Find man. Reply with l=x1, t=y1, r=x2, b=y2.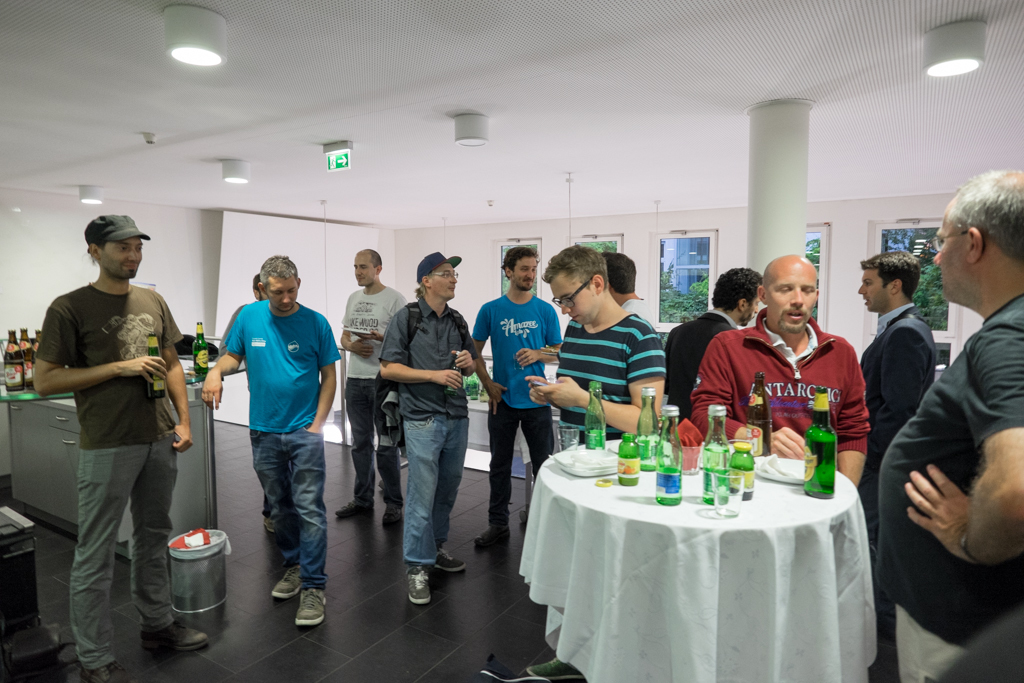
l=23, t=217, r=195, b=660.
